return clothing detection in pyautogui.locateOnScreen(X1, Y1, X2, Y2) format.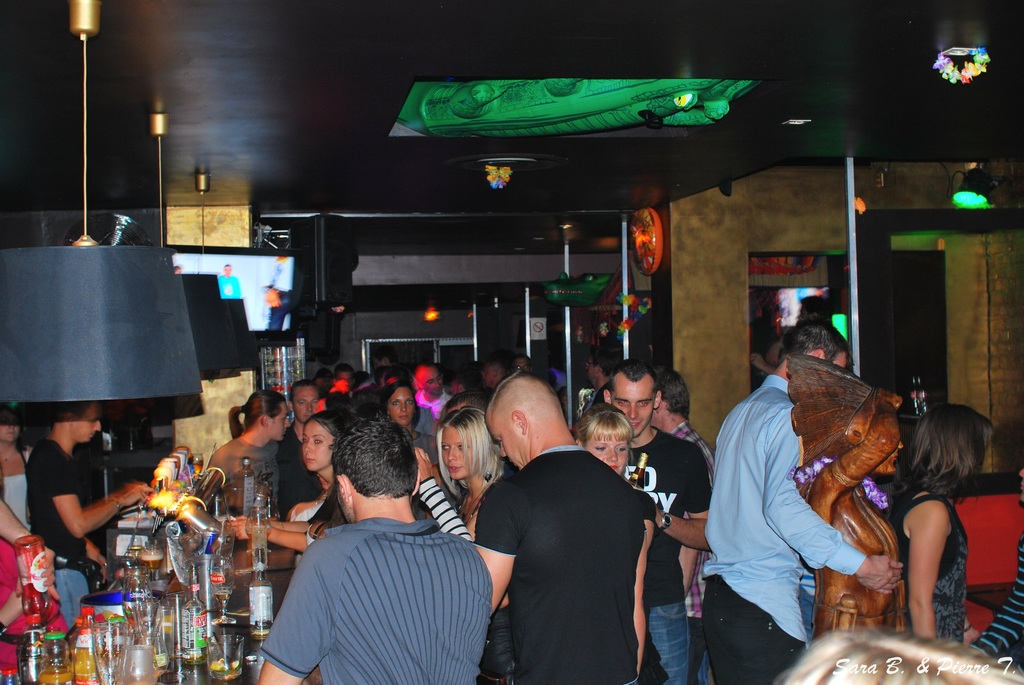
pyautogui.locateOnScreen(880, 501, 964, 644).
